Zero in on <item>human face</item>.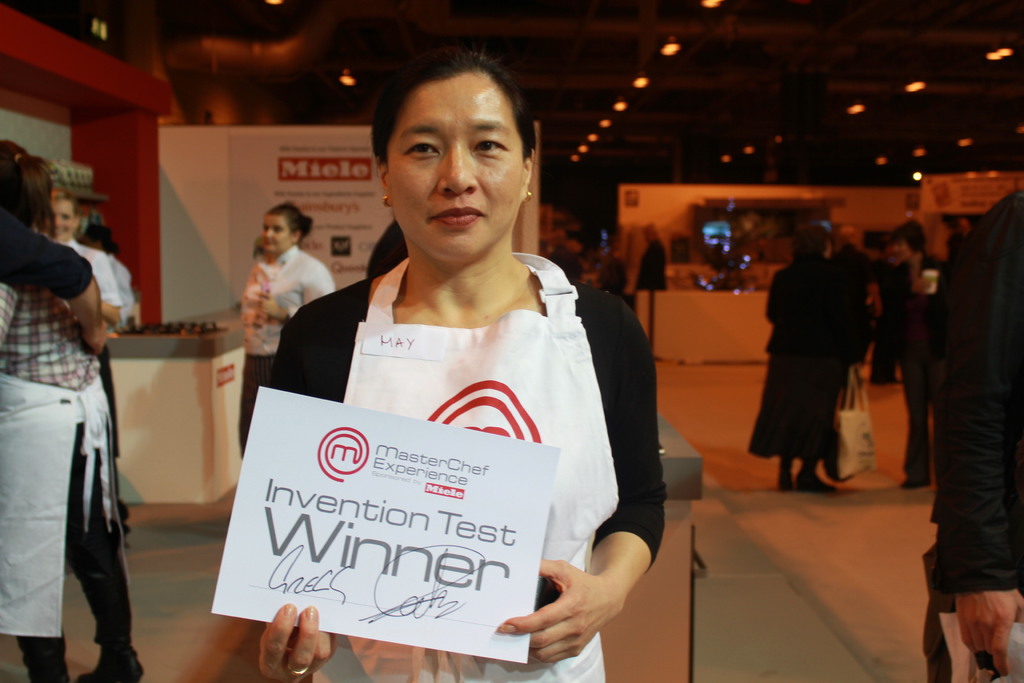
Zeroed in: bbox=(387, 65, 527, 268).
